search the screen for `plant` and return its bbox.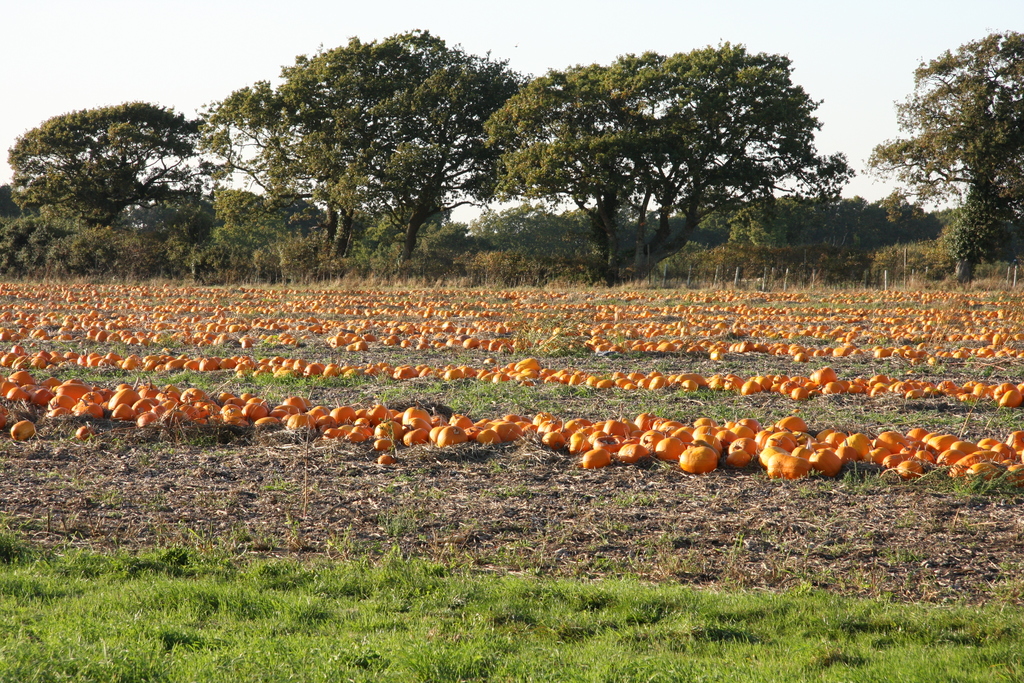
Found: [504, 306, 596, 356].
